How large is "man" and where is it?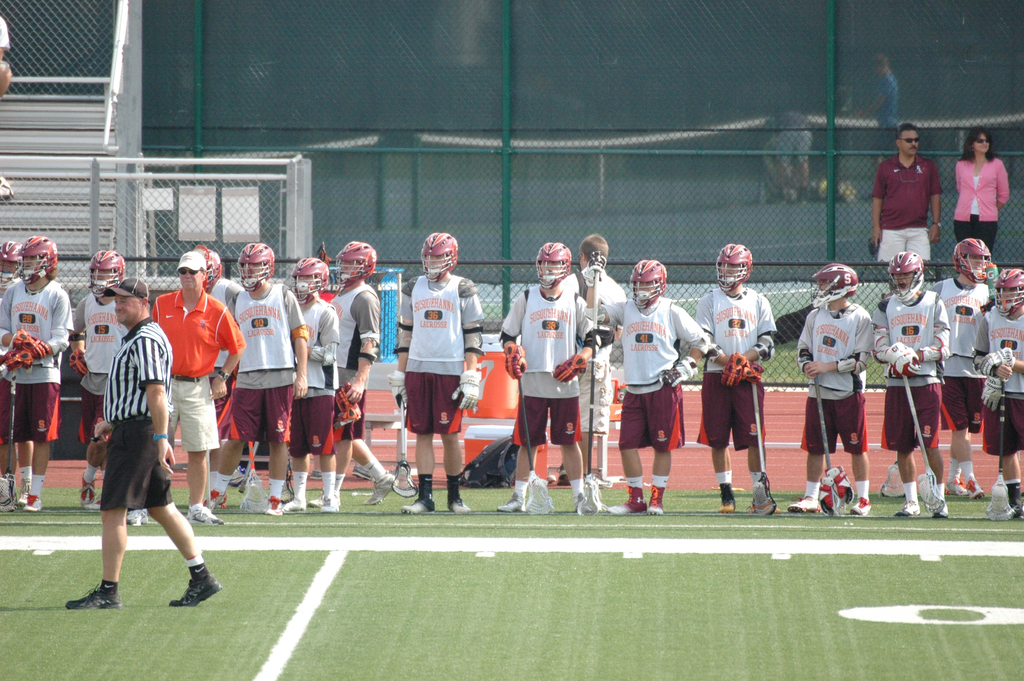
Bounding box: <bbox>874, 252, 952, 520</bbox>.
